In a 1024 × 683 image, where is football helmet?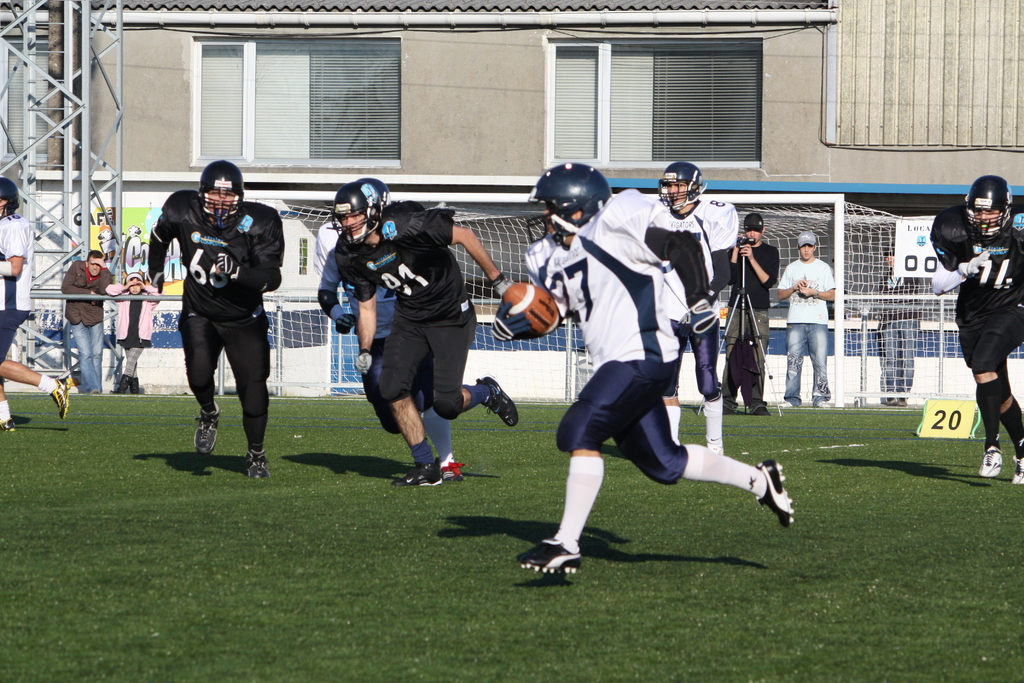
x1=351, y1=172, x2=392, y2=210.
